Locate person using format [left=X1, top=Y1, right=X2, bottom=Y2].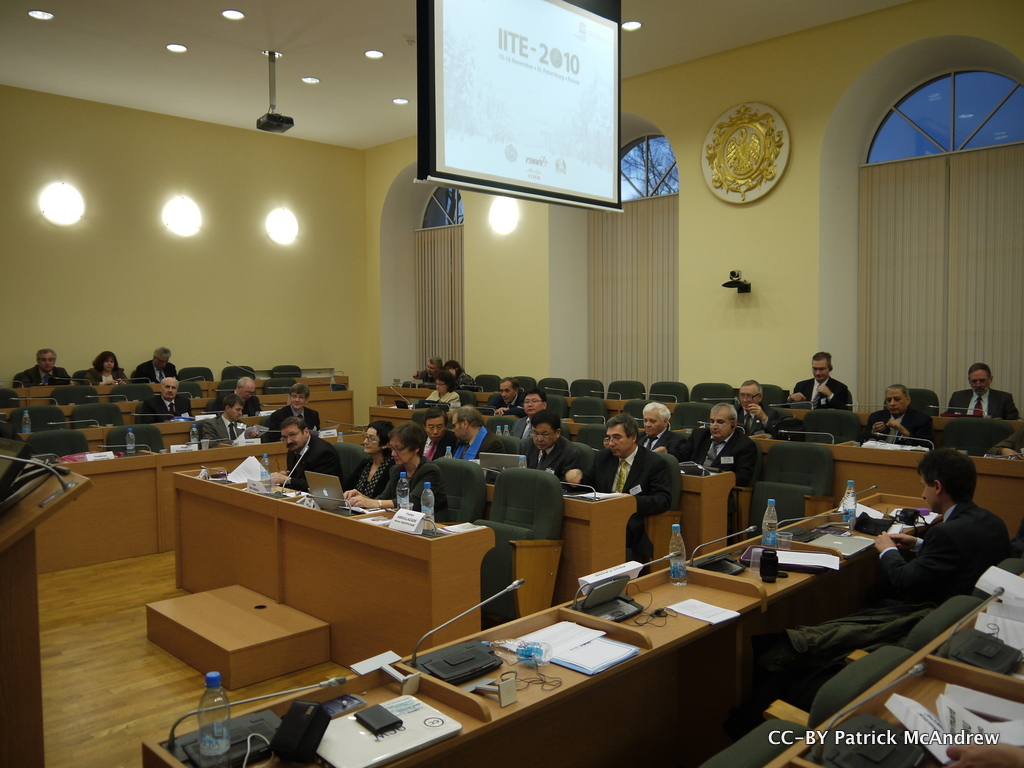
[left=131, top=344, right=175, bottom=385].
